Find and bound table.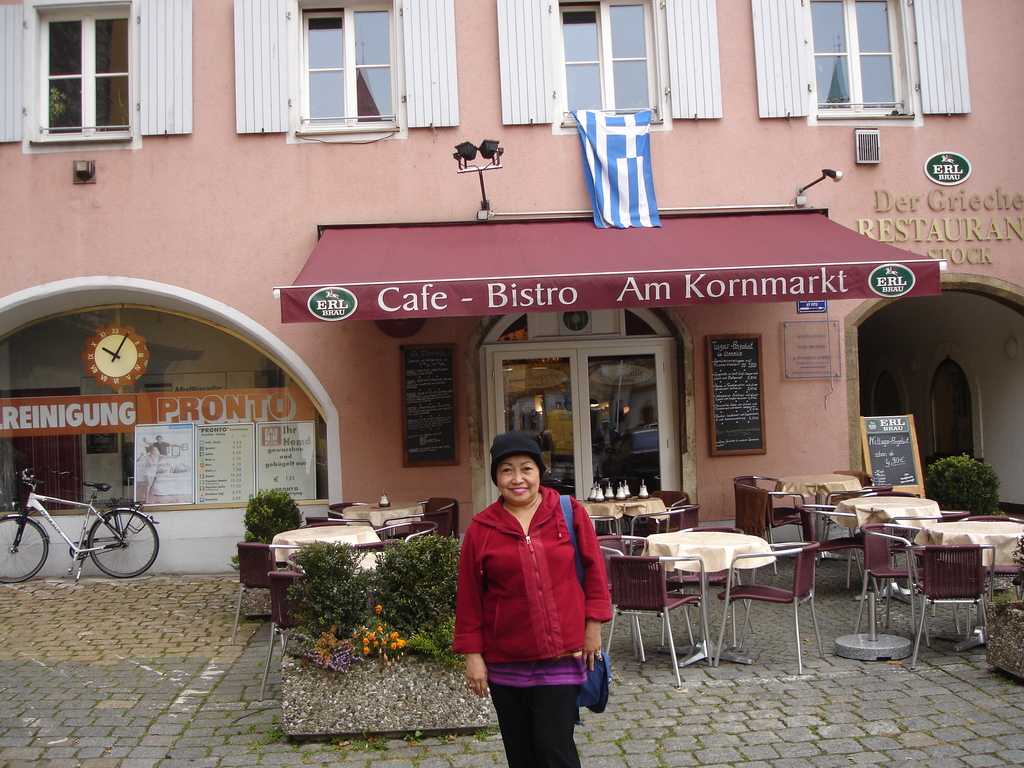
Bound: {"x1": 266, "y1": 522, "x2": 382, "y2": 569}.
